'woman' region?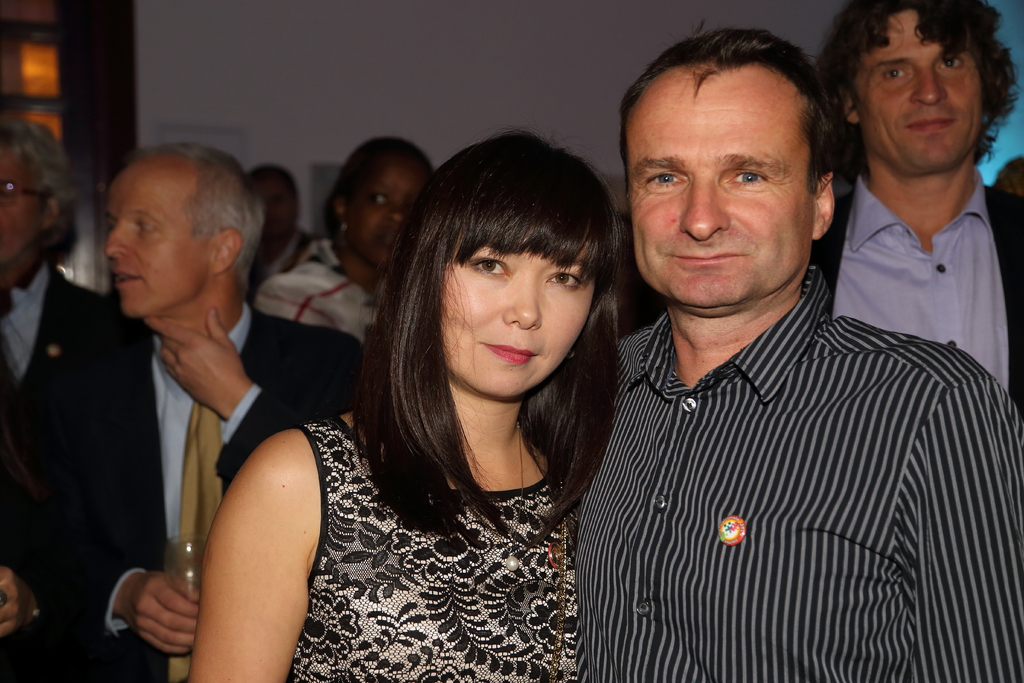
182,114,628,682
